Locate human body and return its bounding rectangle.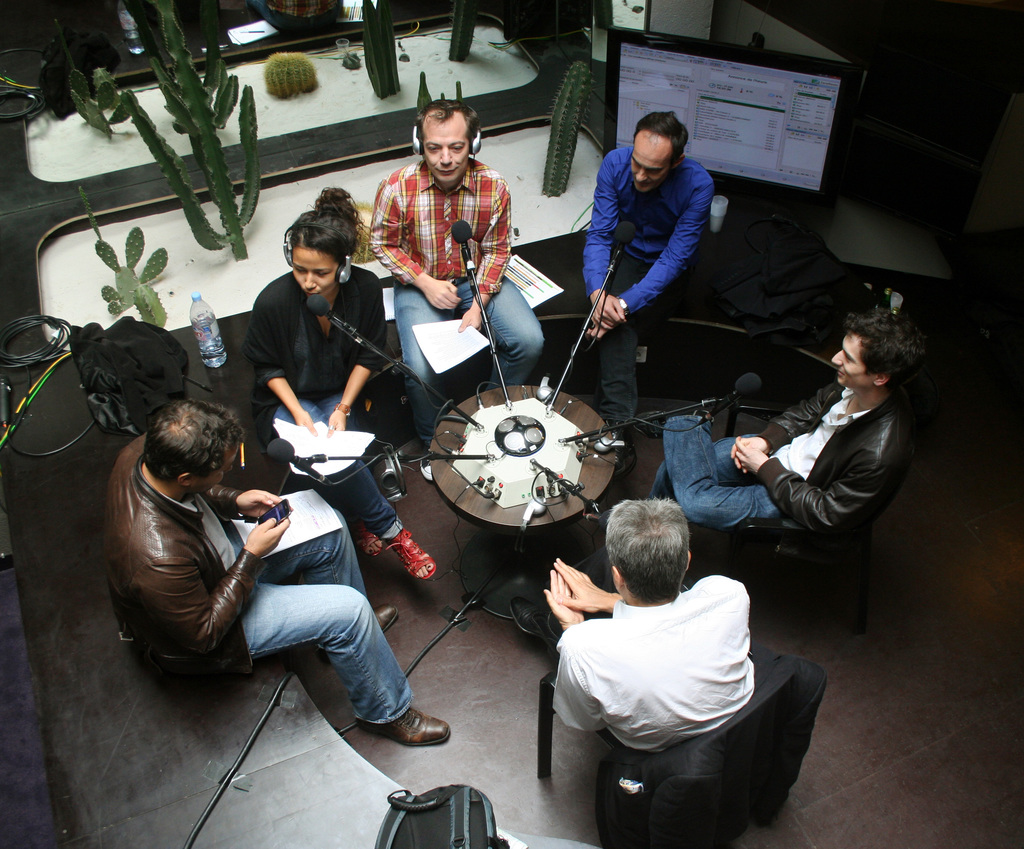
<region>105, 381, 422, 731</region>.
